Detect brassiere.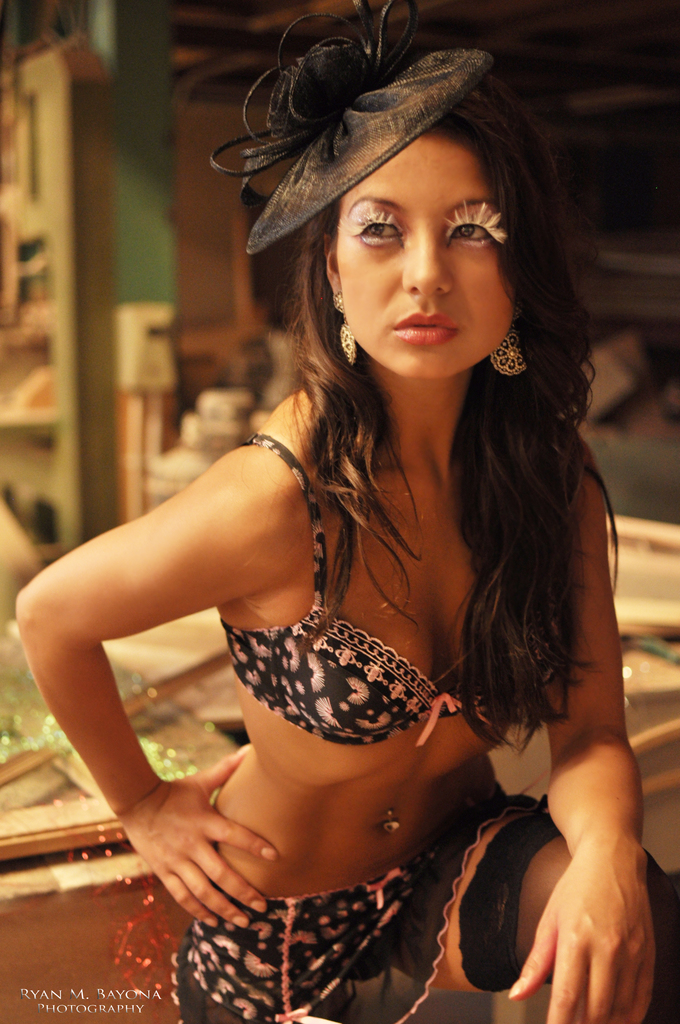
Detected at box=[213, 429, 626, 749].
